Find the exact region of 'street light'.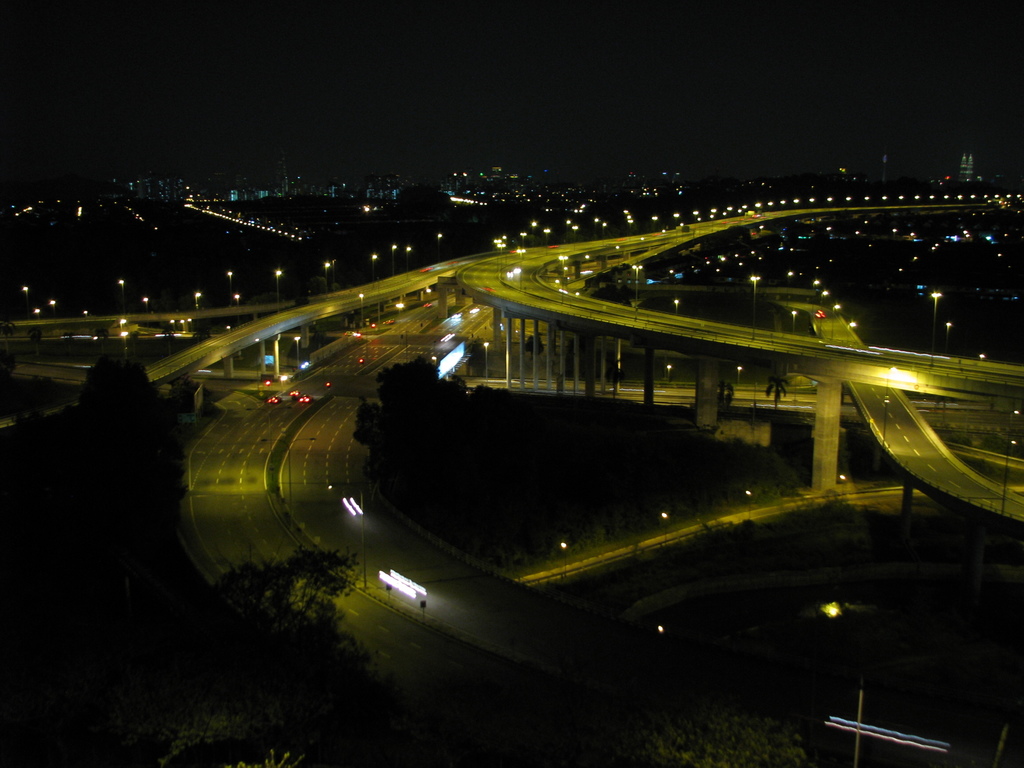
Exact region: {"left": 635, "top": 265, "right": 643, "bottom": 298}.
